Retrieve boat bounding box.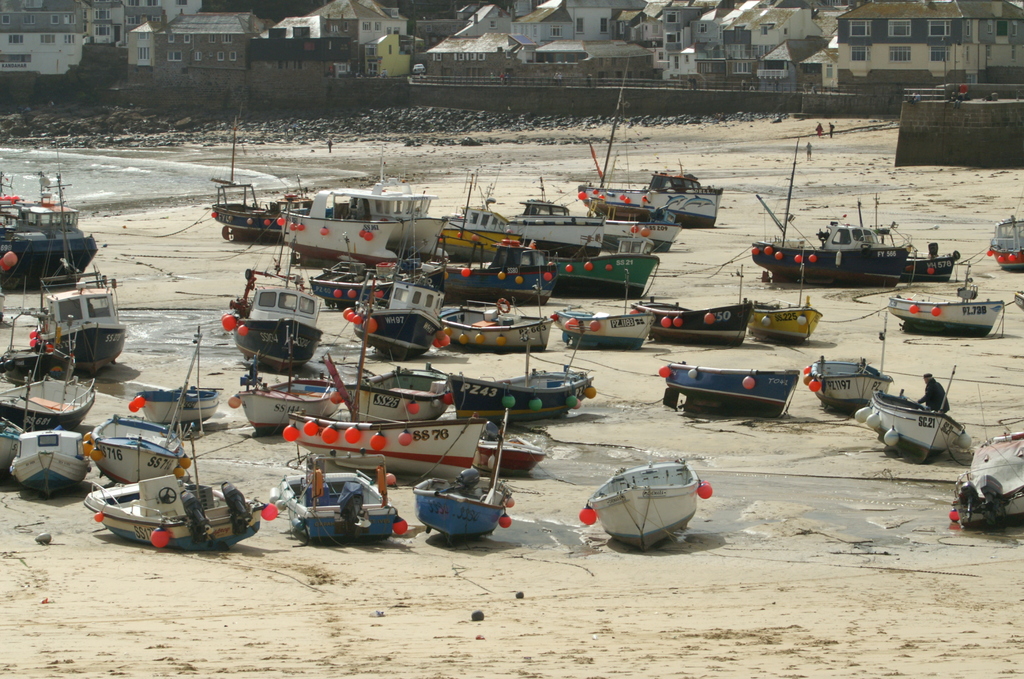
Bounding box: (x1=657, y1=368, x2=801, y2=420).
